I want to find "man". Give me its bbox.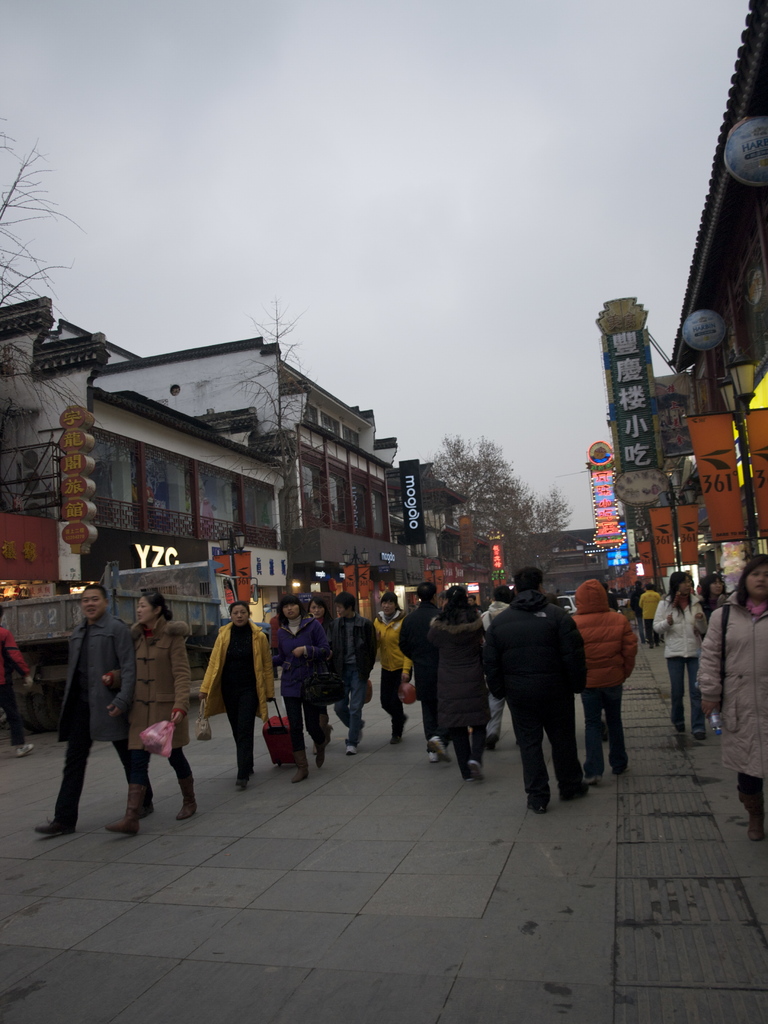
492,568,611,824.
